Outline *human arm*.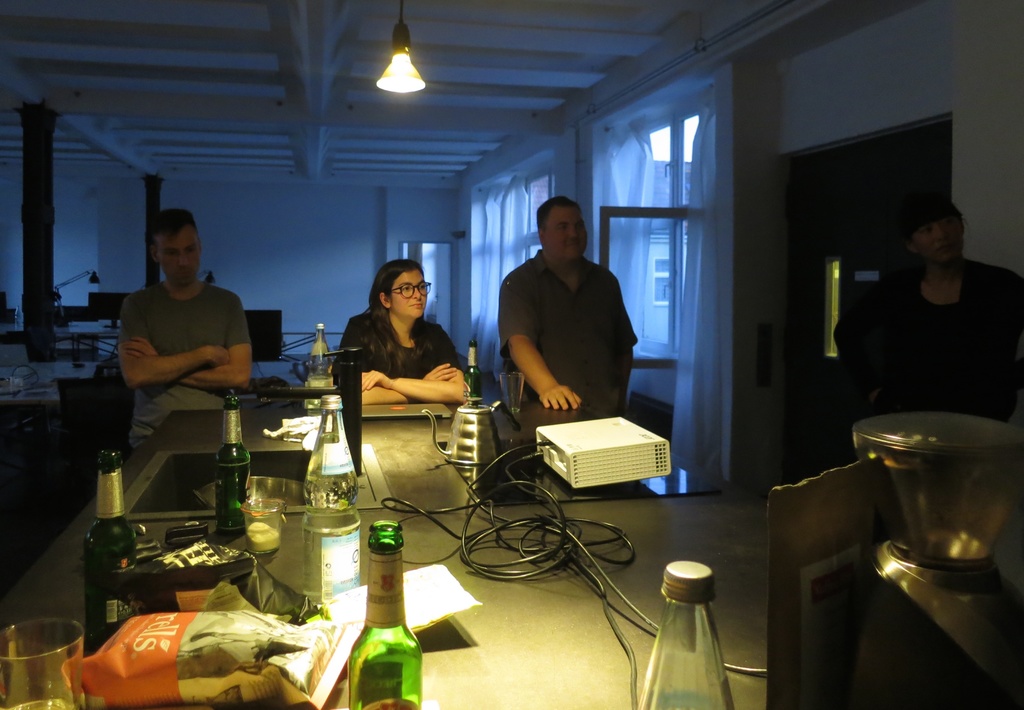
Outline: <bbox>607, 302, 633, 401</bbox>.
